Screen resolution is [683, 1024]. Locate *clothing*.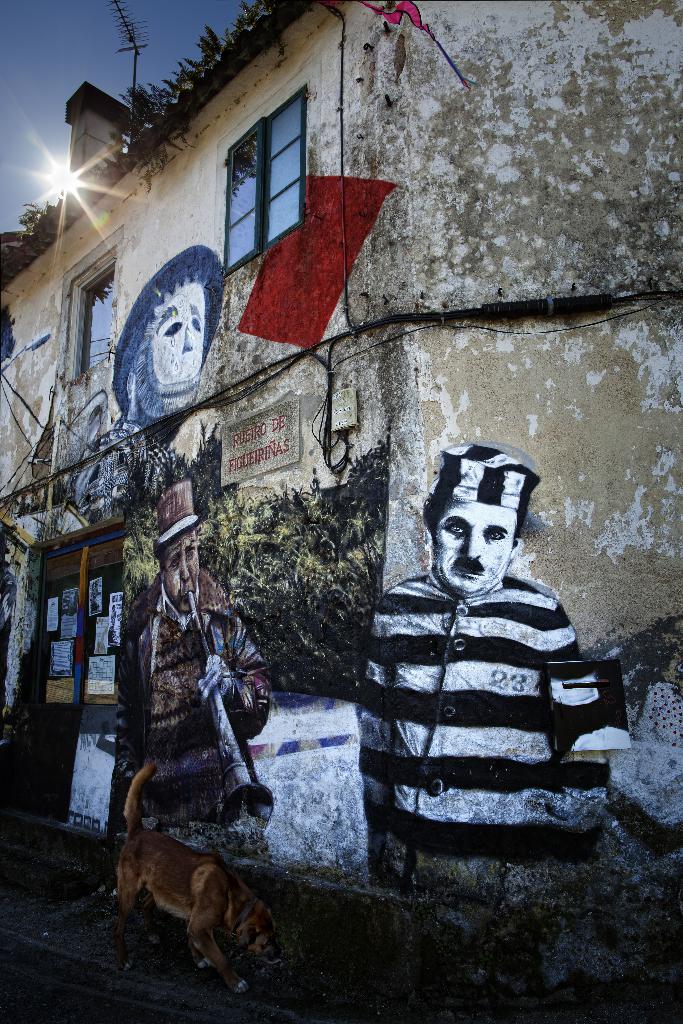
<box>351,568,618,860</box>.
